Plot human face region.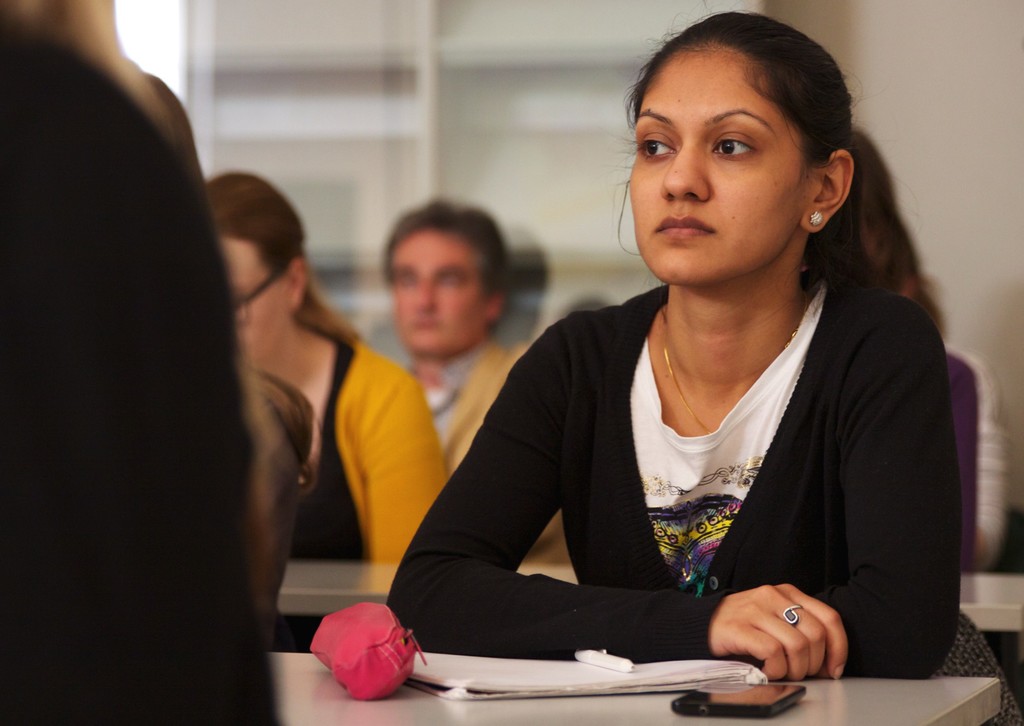
Plotted at bbox(391, 236, 485, 354).
